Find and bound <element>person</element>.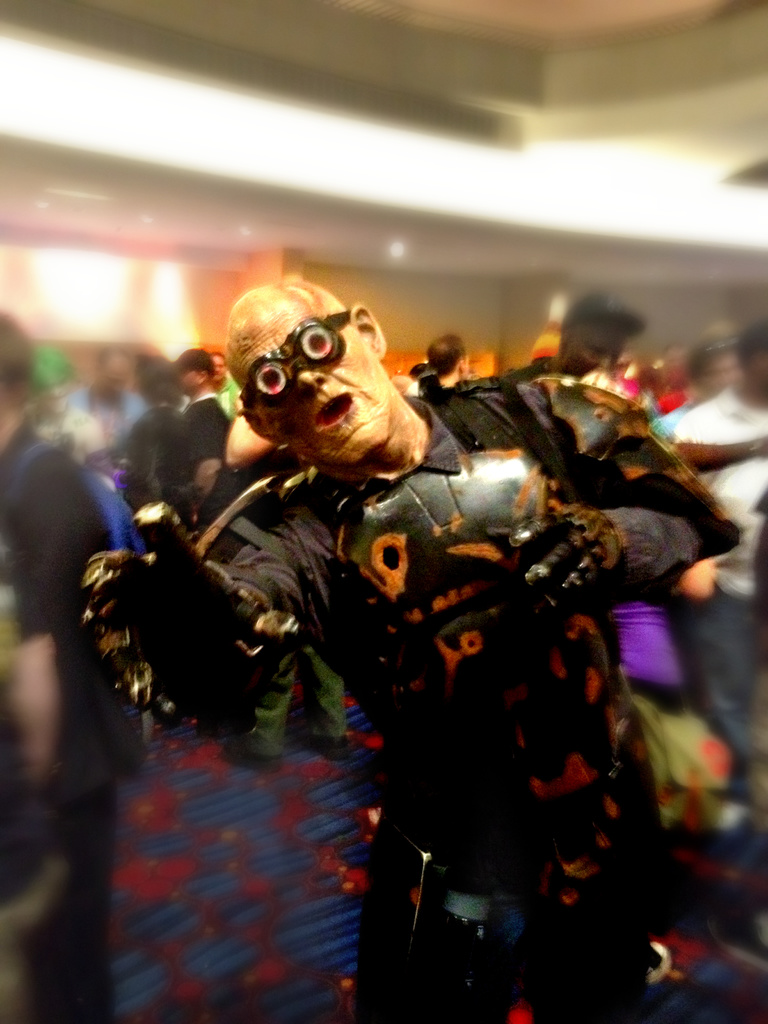
Bound: [x1=506, y1=291, x2=646, y2=378].
